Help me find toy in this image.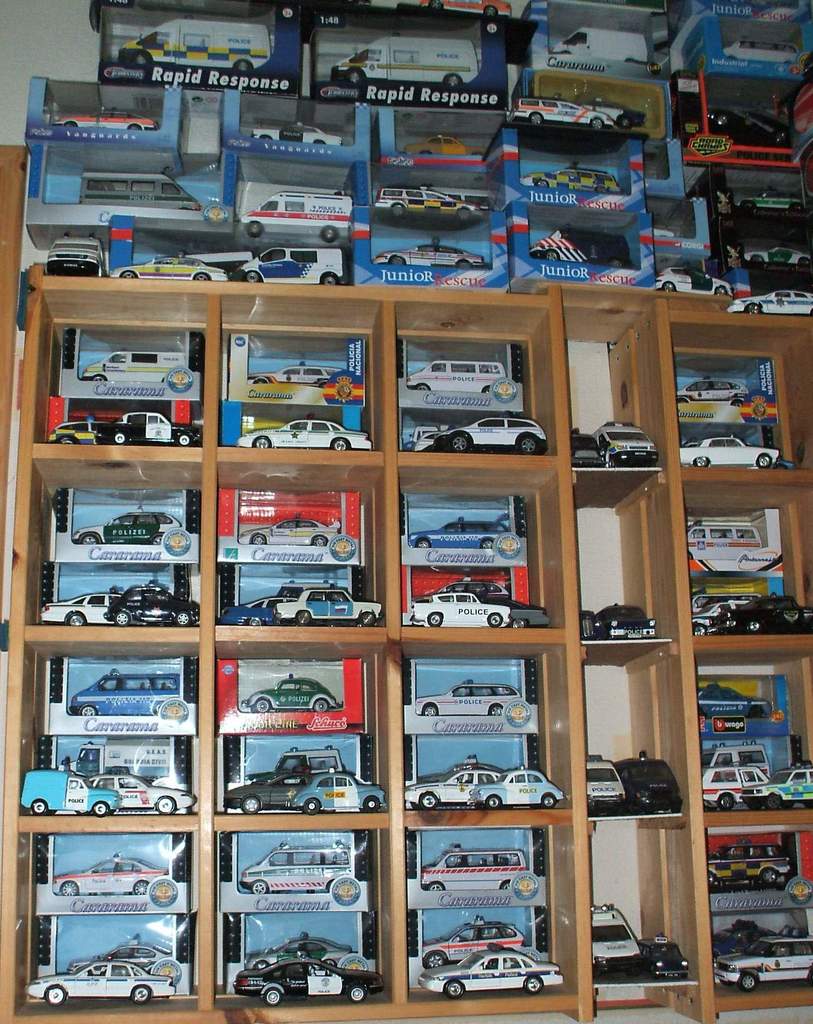
Found it: left=600, top=604, right=656, bottom=639.
